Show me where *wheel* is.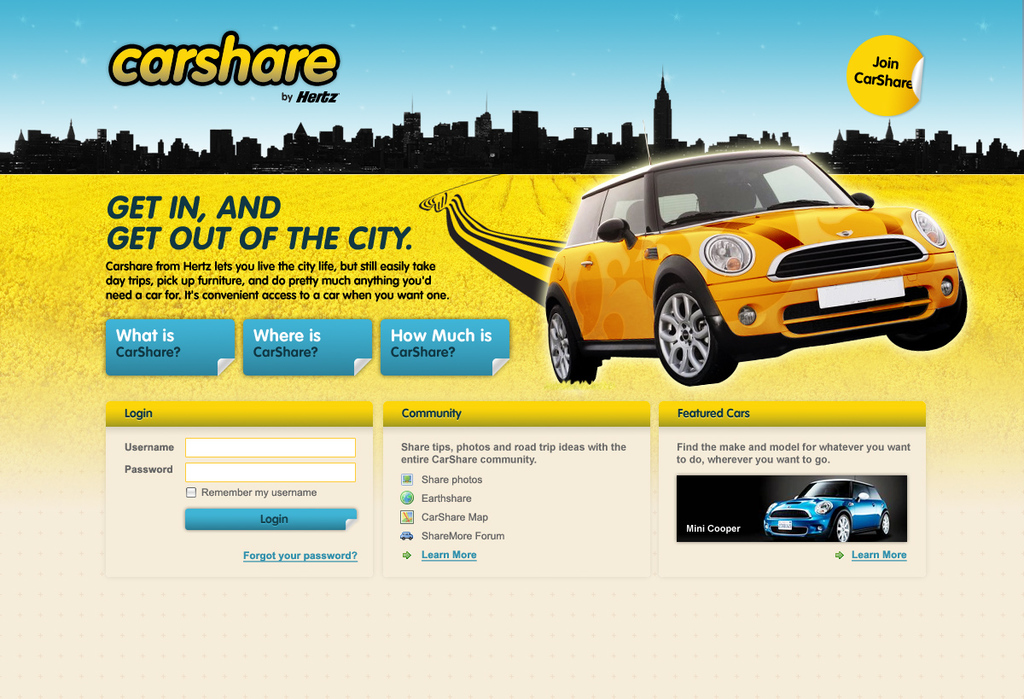
*wheel* is at (x1=544, y1=301, x2=599, y2=383).
